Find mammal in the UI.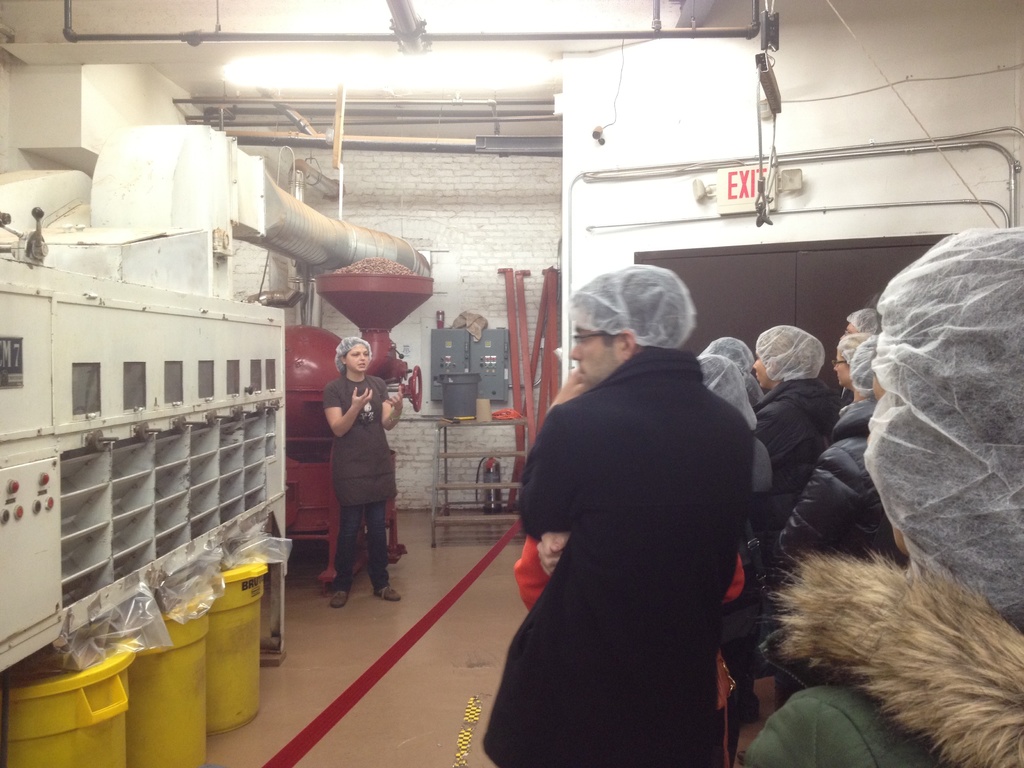
UI element at 321/335/405/606.
